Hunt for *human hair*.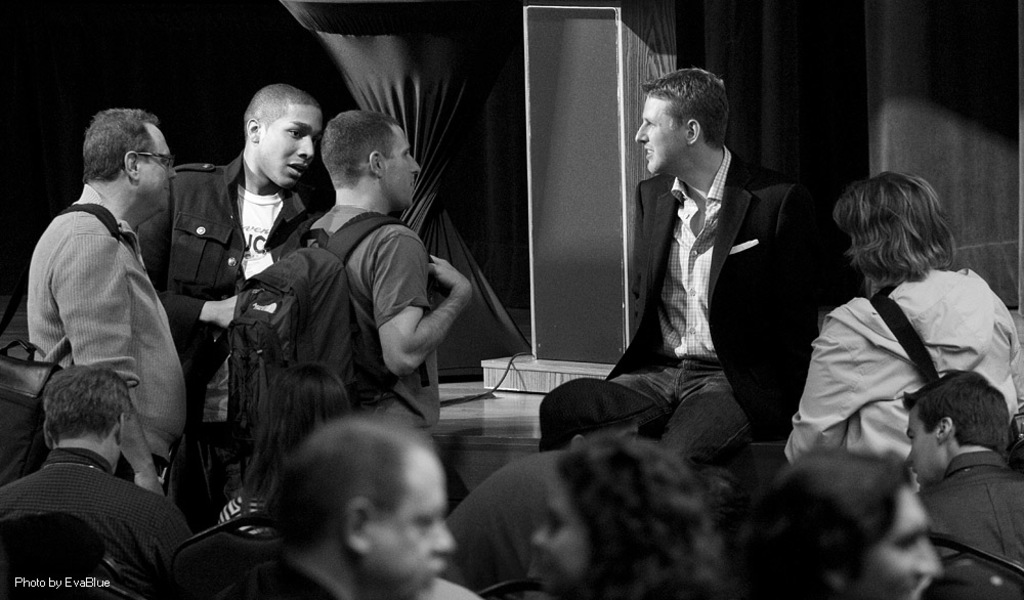
Hunted down at bbox=(901, 374, 1014, 457).
